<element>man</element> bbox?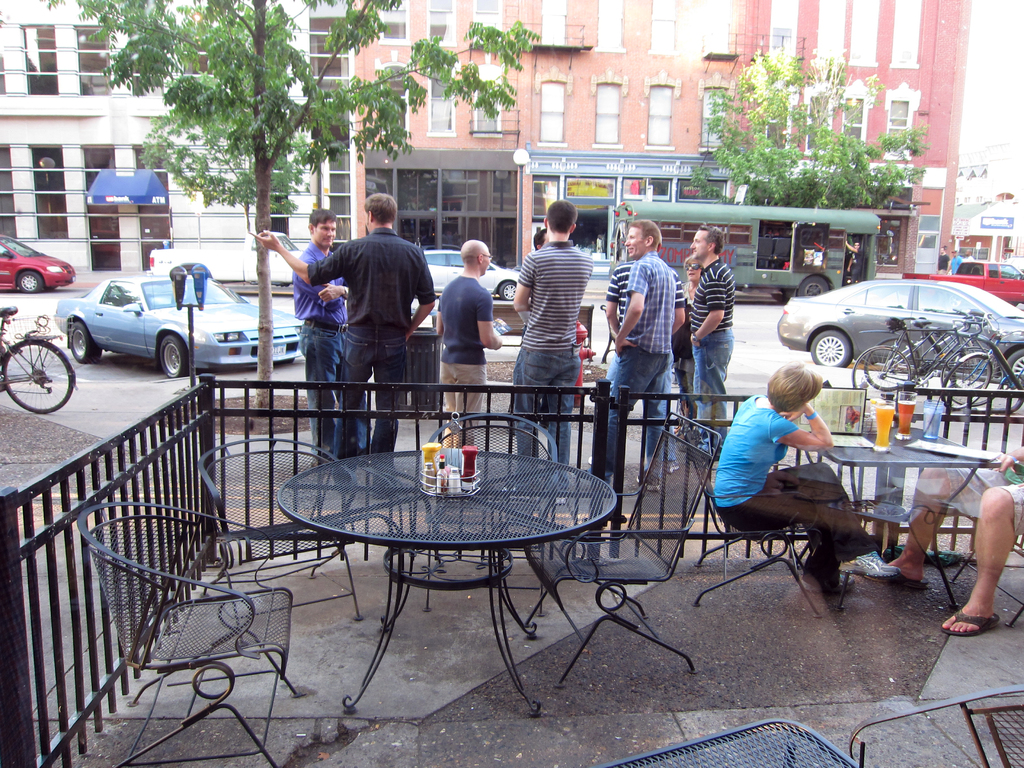
pyautogui.locateOnScreen(500, 198, 592, 505)
